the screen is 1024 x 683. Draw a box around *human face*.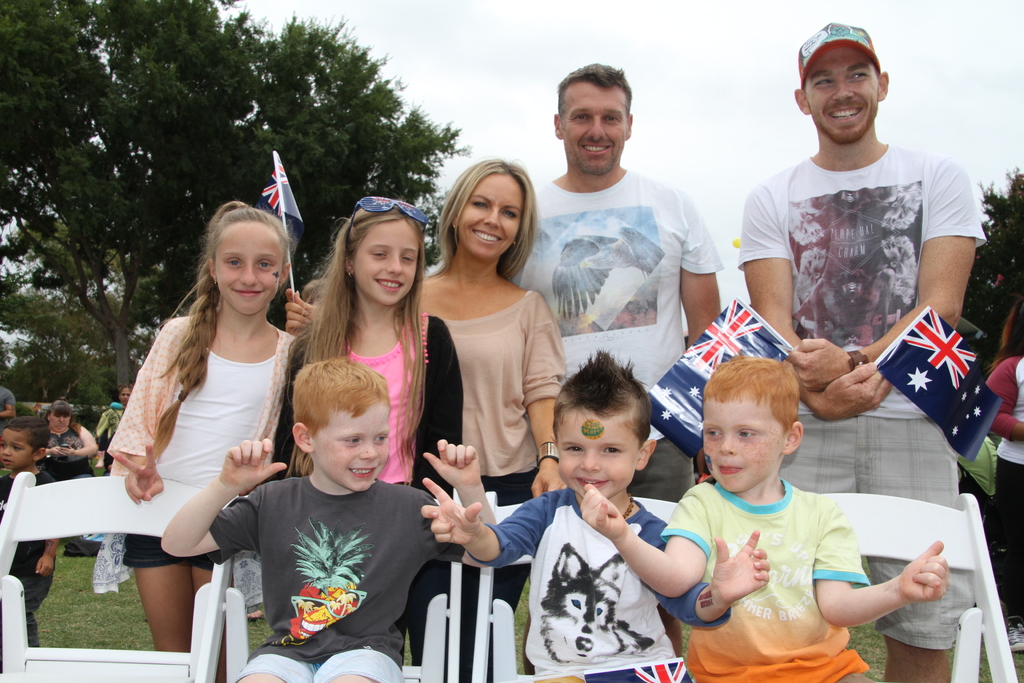
215 220 283 315.
